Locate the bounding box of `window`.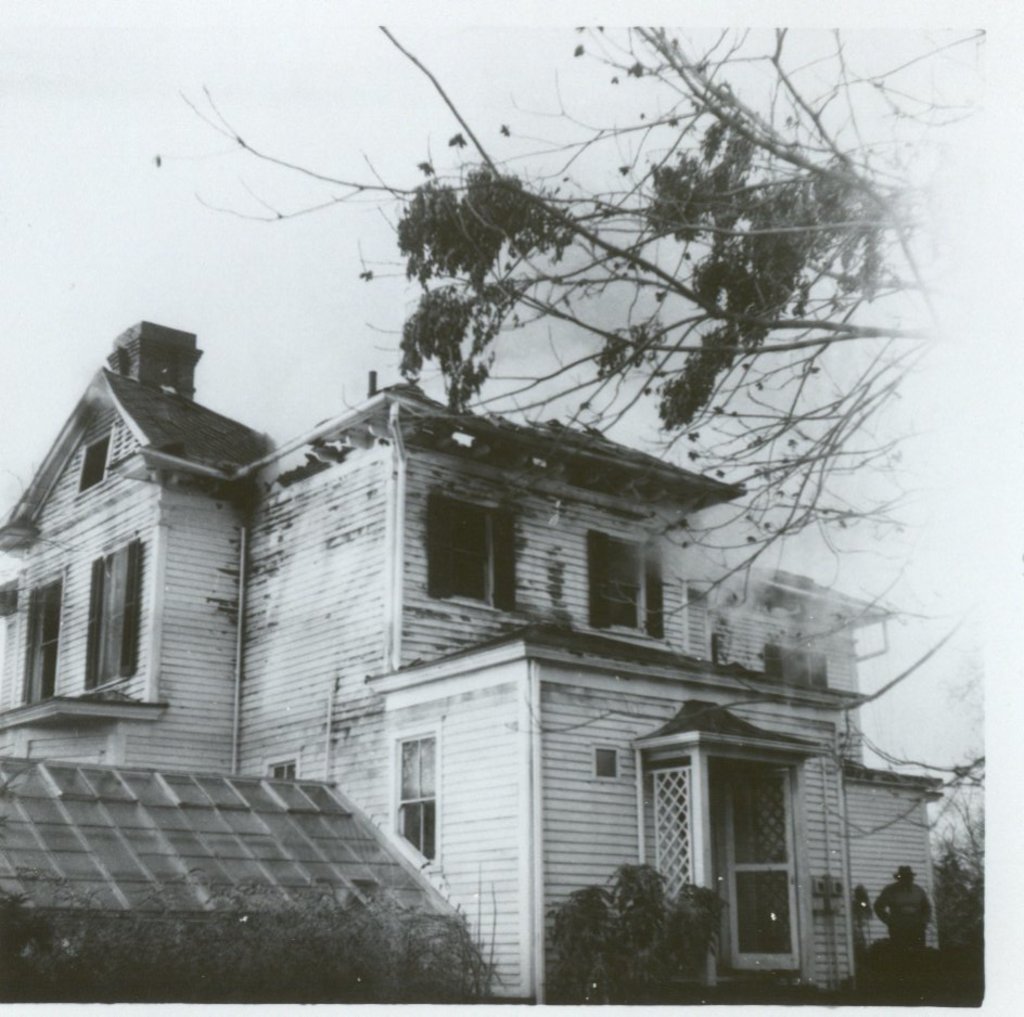
Bounding box: [266, 759, 296, 778].
